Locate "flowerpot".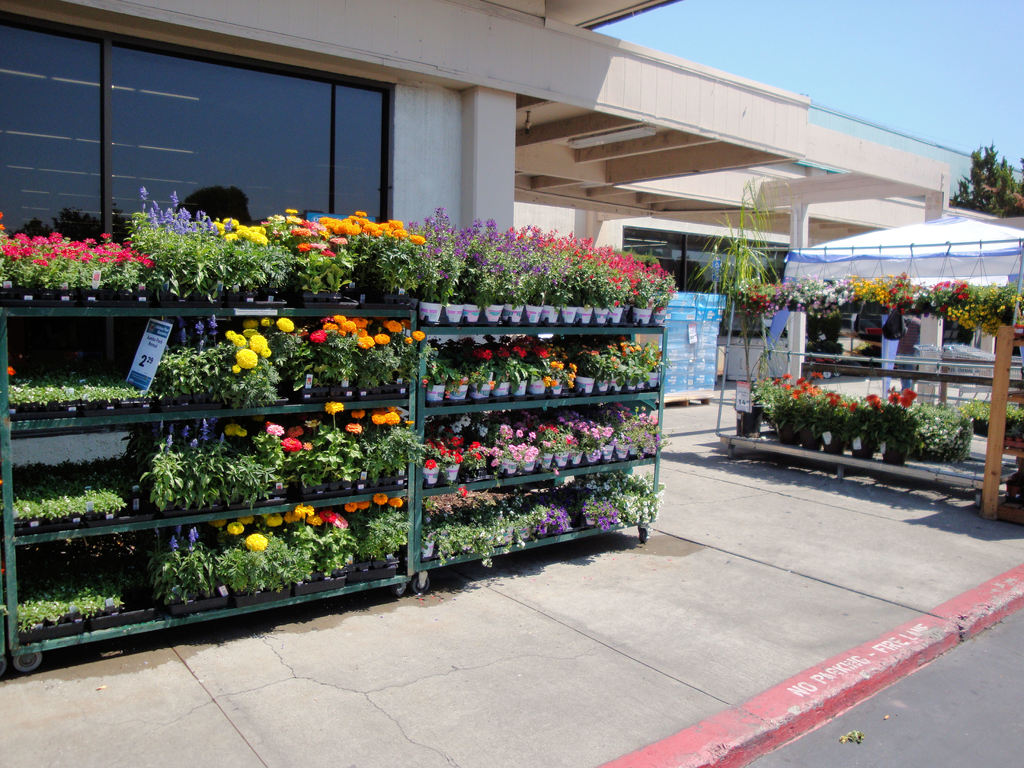
Bounding box: bbox(565, 305, 578, 322).
